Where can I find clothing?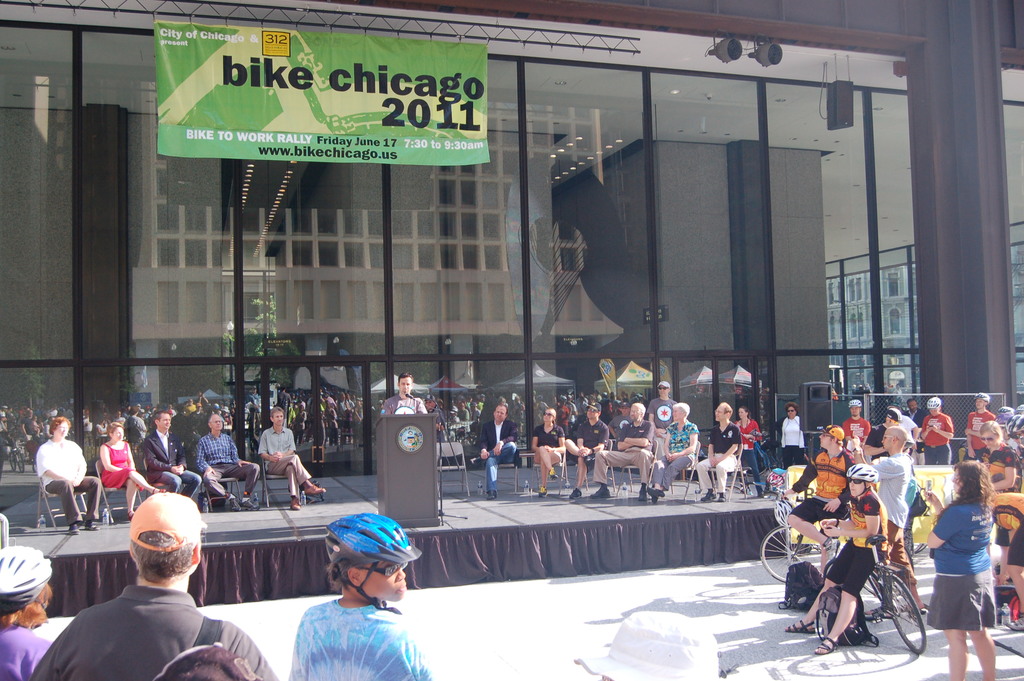
You can find it at detection(483, 416, 521, 489).
